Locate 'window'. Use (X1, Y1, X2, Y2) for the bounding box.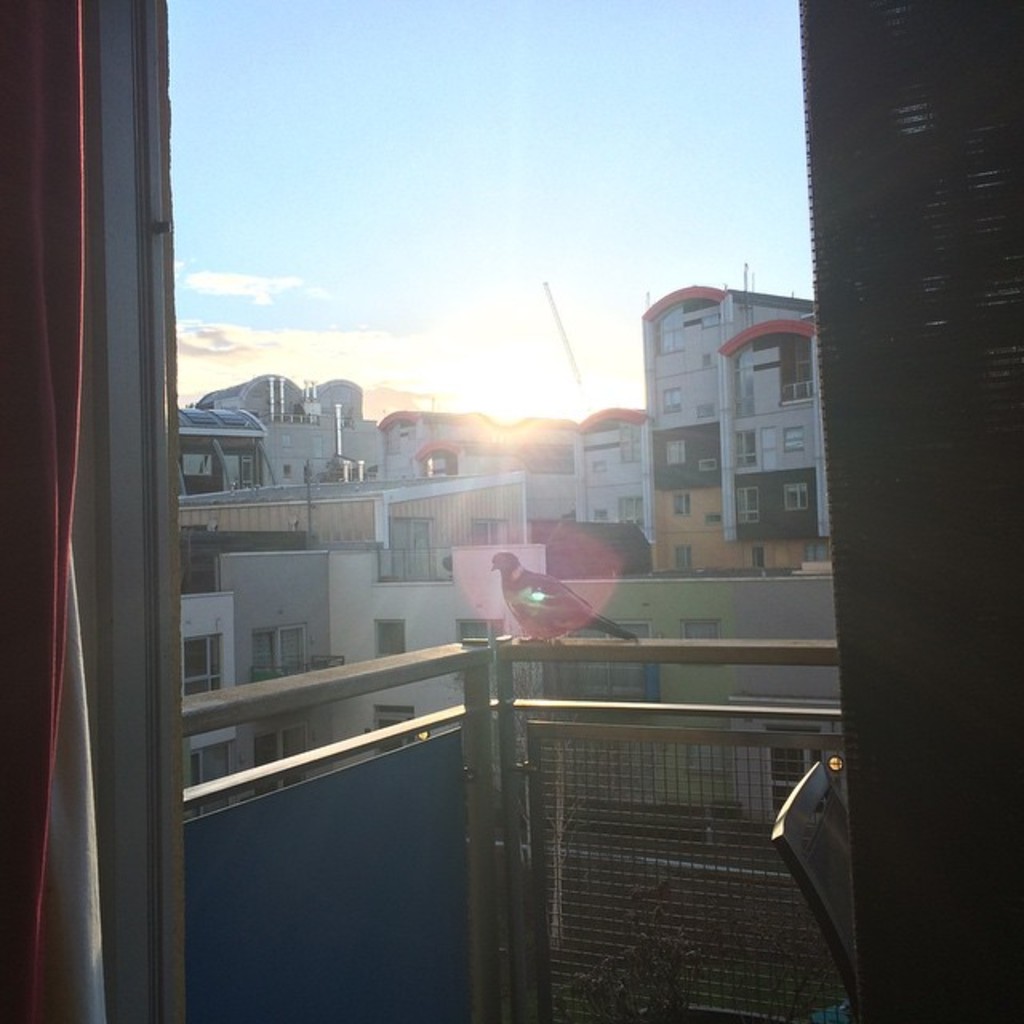
(744, 432, 760, 462).
